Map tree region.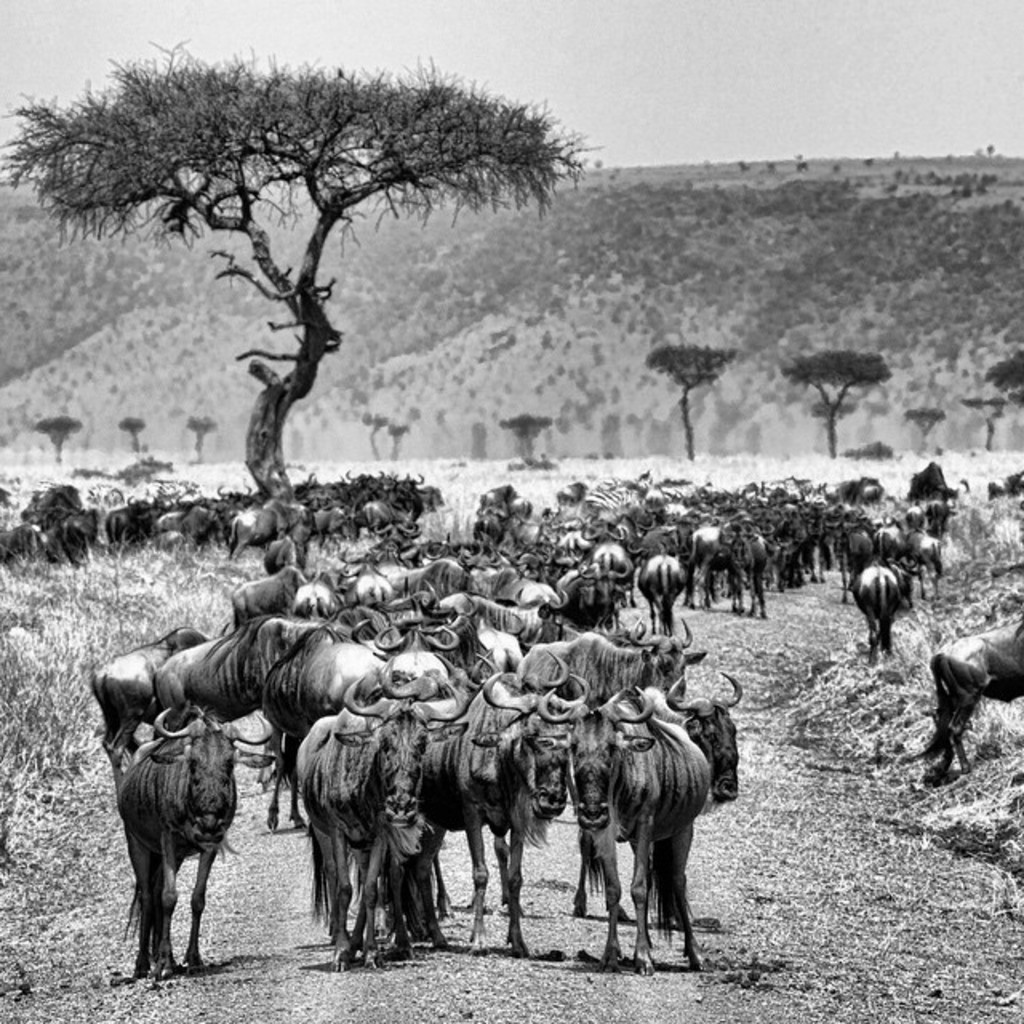
Mapped to left=784, top=352, right=882, bottom=451.
